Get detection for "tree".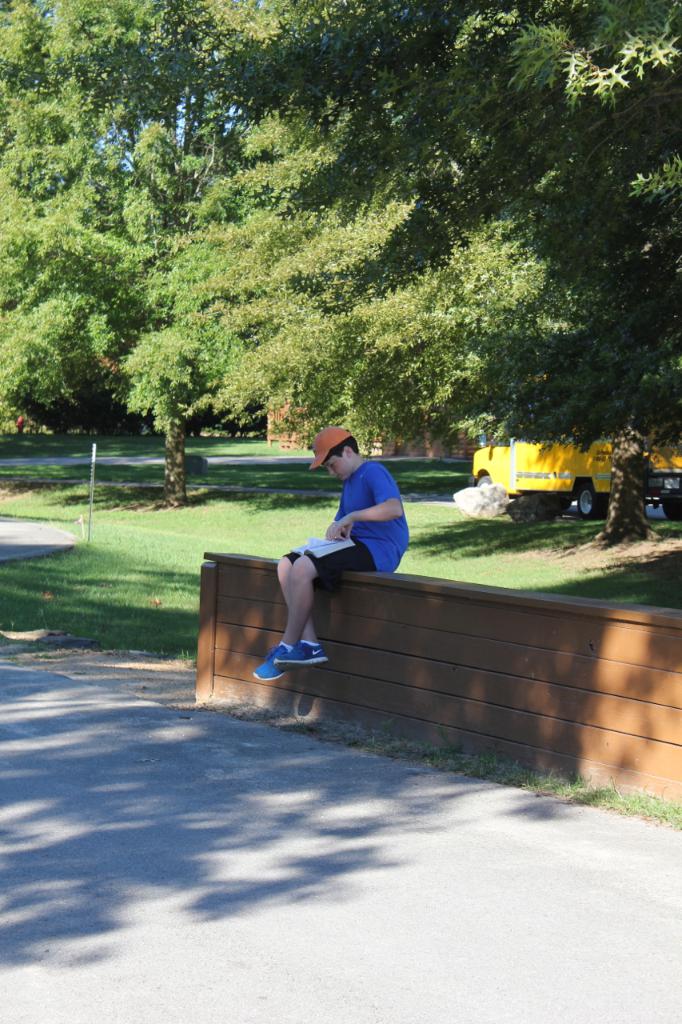
Detection: x1=116 y1=180 x2=181 y2=262.
